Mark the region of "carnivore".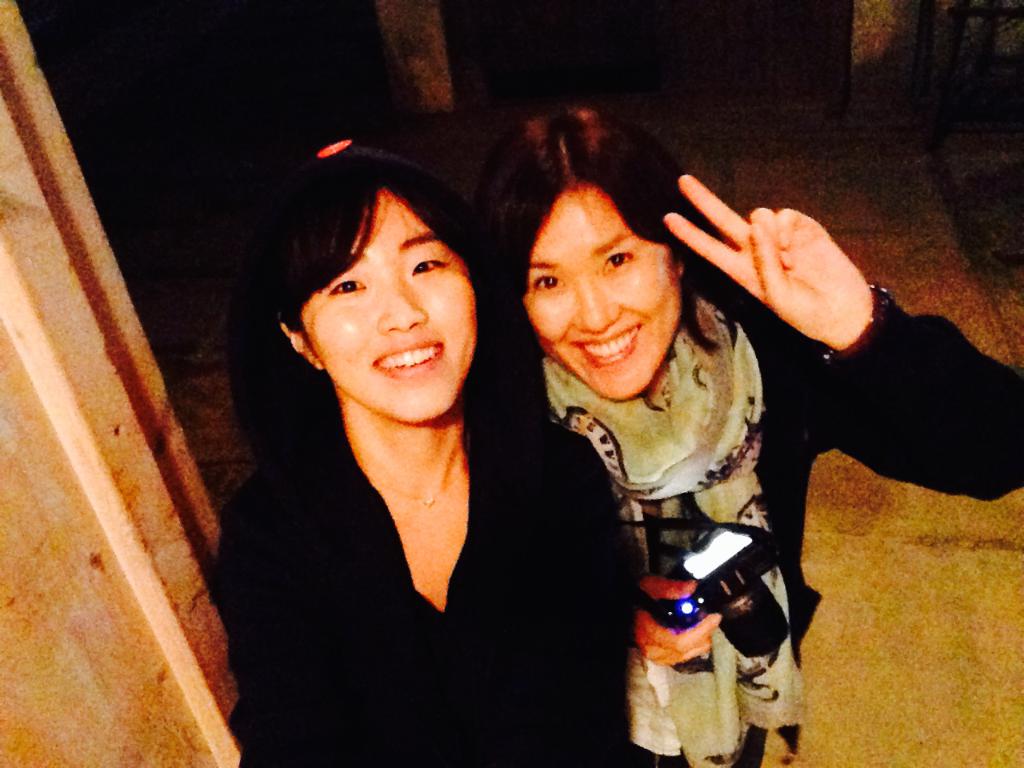
Region: (191, 117, 654, 767).
